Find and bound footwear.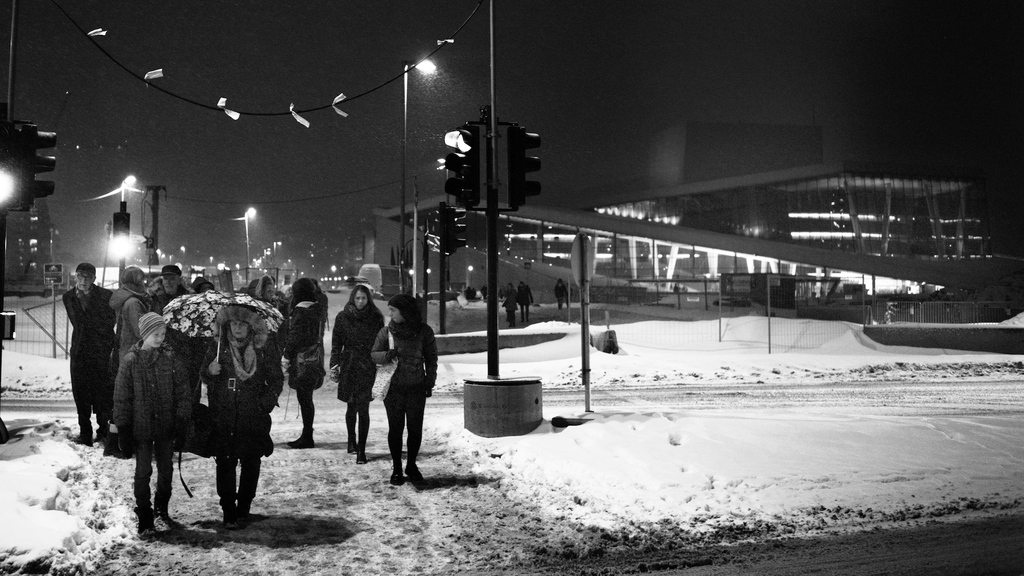
Bound: left=226, top=504, right=241, bottom=529.
